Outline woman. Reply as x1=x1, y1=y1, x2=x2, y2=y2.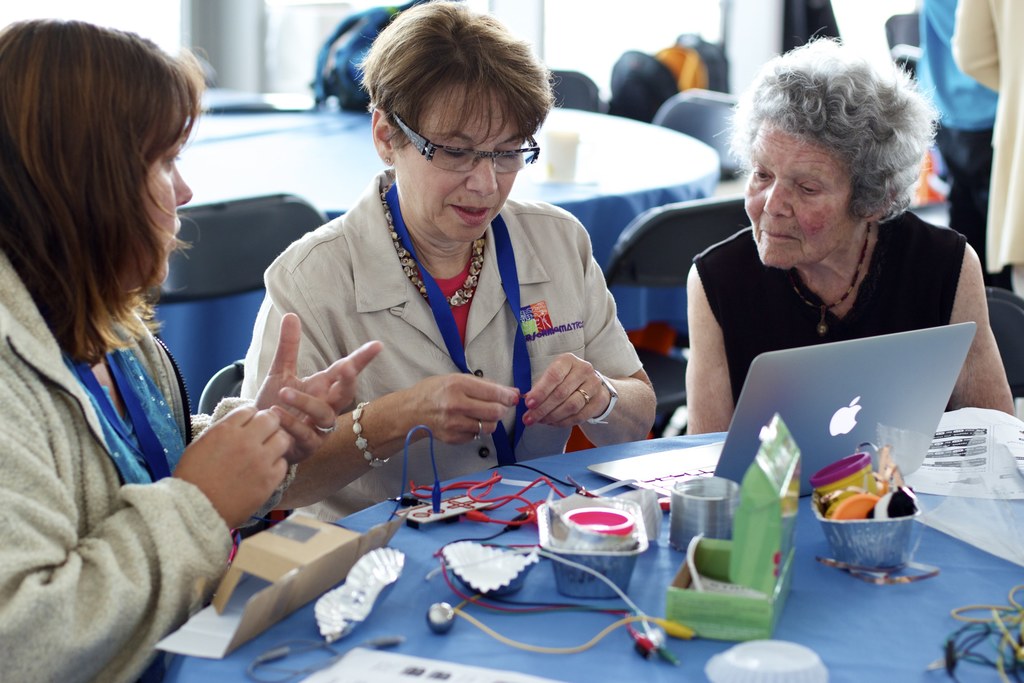
x1=679, y1=19, x2=1020, y2=434.
